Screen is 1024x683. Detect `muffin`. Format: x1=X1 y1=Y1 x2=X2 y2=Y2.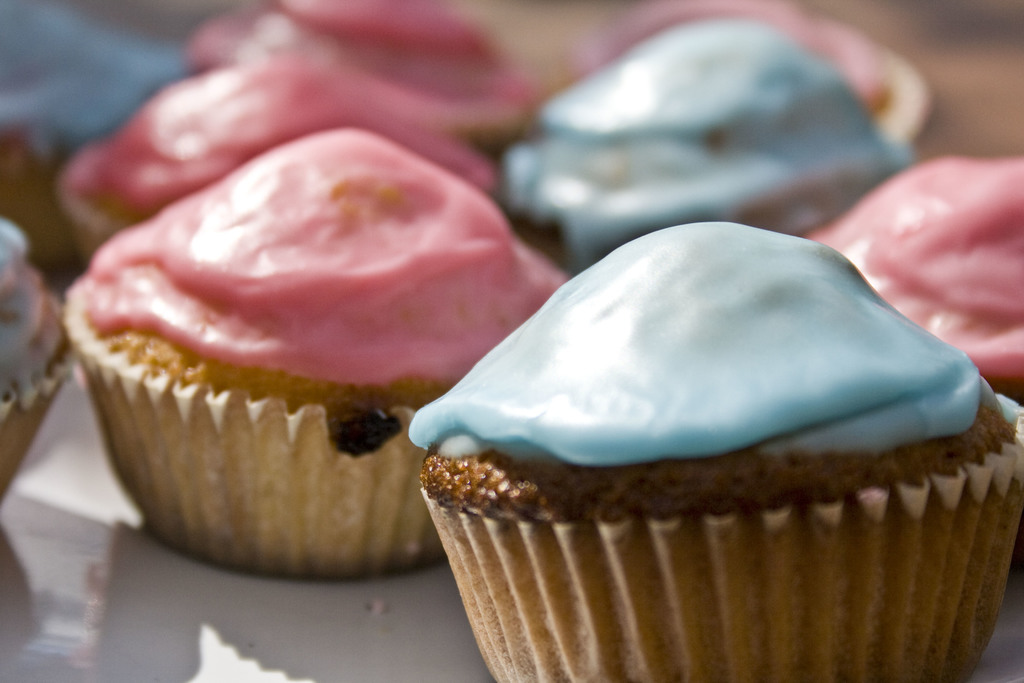
x1=0 y1=0 x2=194 y2=228.
